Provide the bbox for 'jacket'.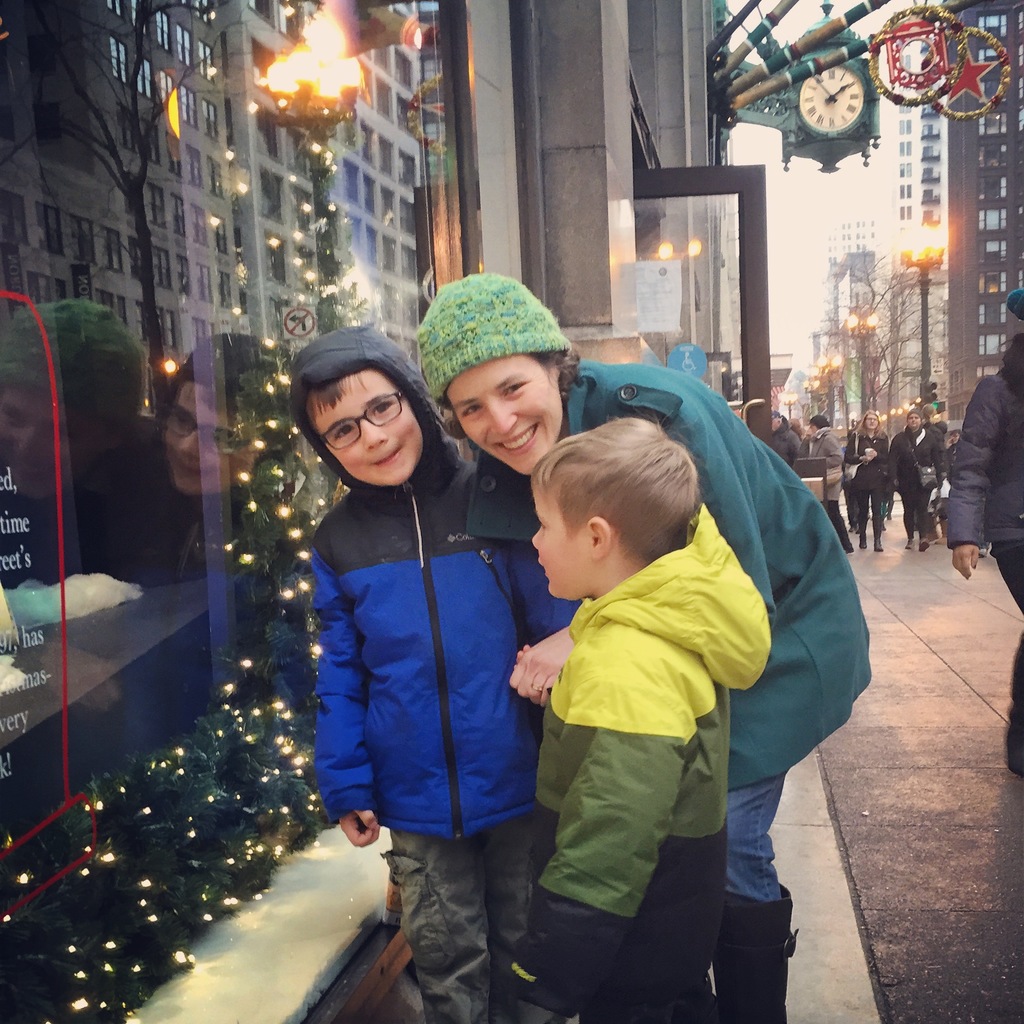
(left=499, top=499, right=774, bottom=1008).
